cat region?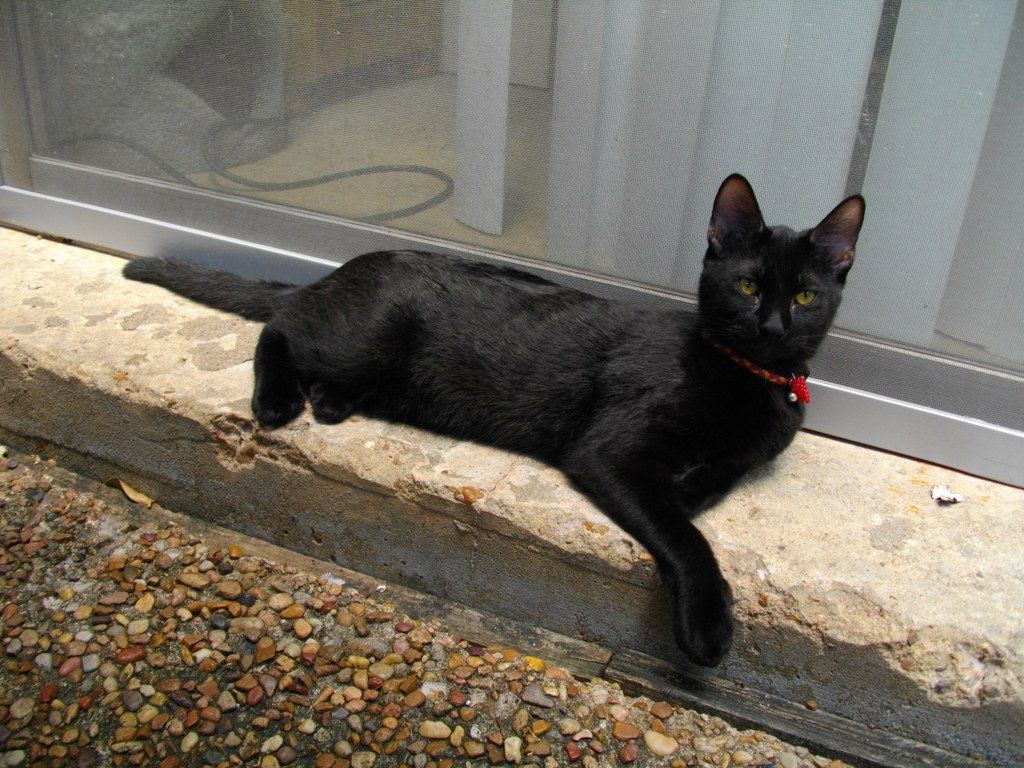
BBox(118, 175, 862, 666)
